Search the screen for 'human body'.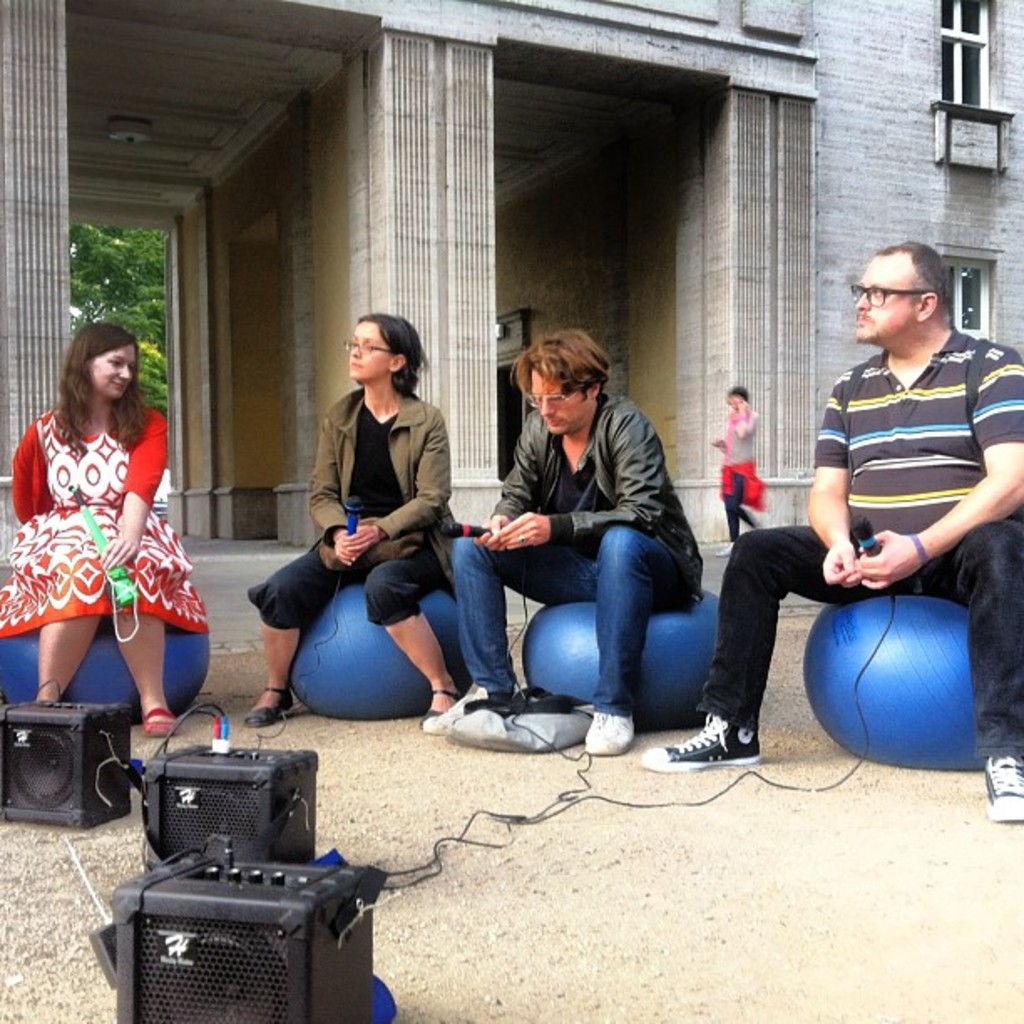
Found at <region>234, 303, 467, 736</region>.
